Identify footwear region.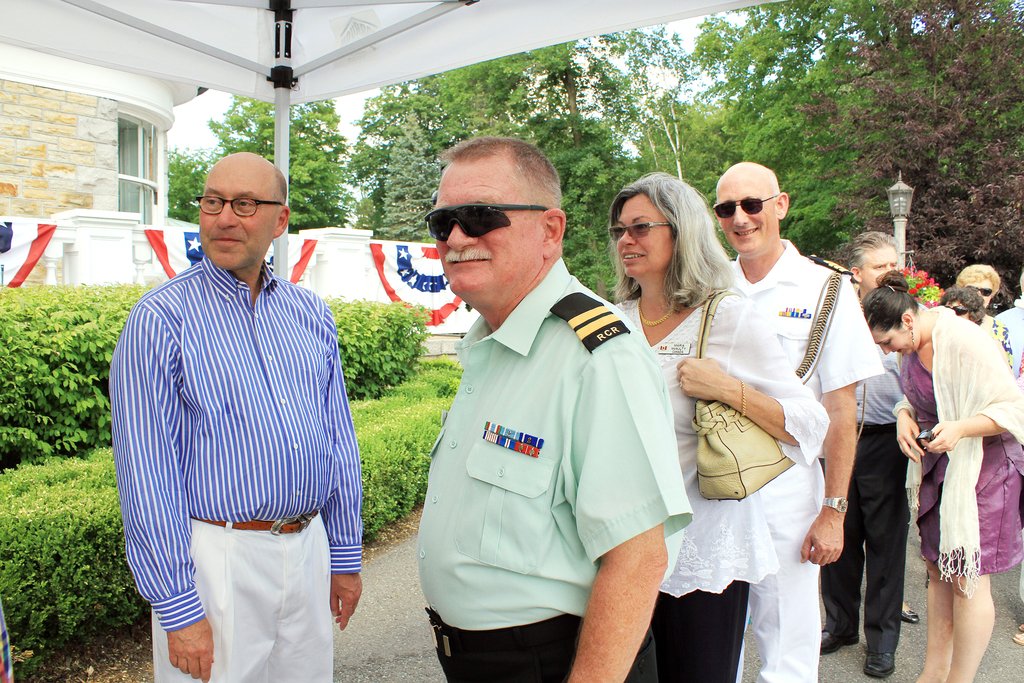
Region: detection(899, 604, 919, 622).
